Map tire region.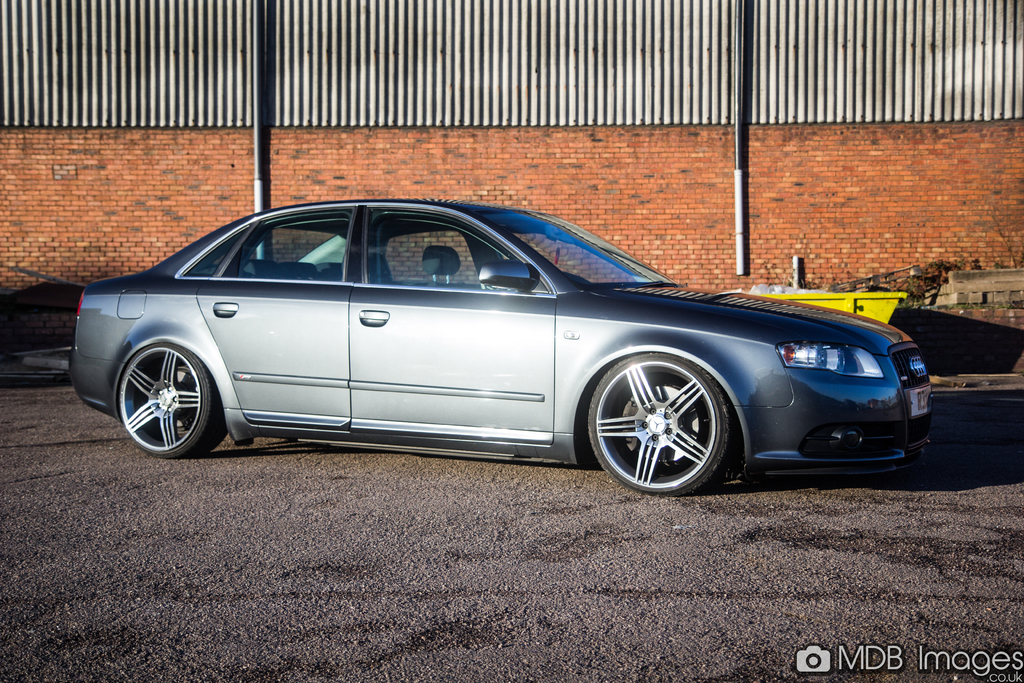
Mapped to (589,331,740,495).
